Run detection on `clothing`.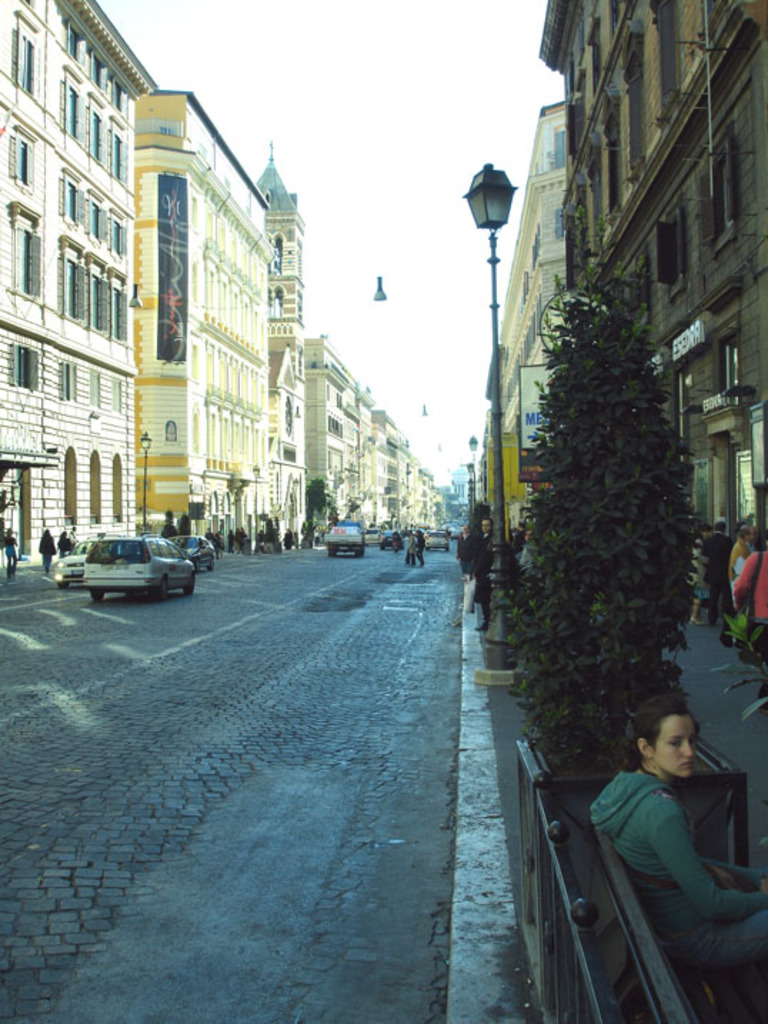
Result: 4:537:17:570.
